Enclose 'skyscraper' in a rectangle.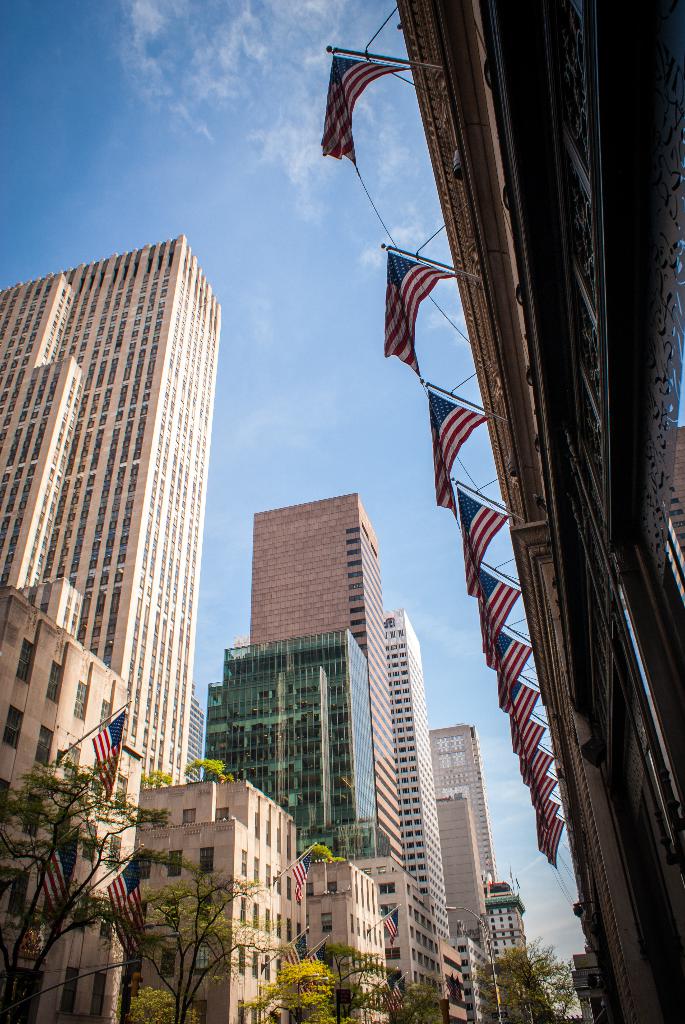
pyautogui.locateOnScreen(0, 195, 254, 908).
